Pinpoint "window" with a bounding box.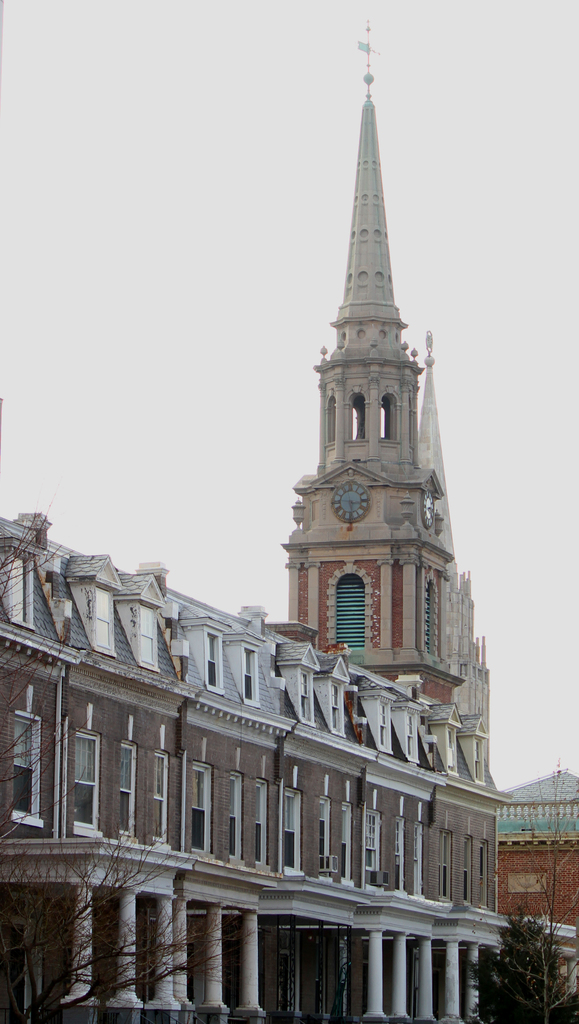
locate(378, 694, 397, 752).
